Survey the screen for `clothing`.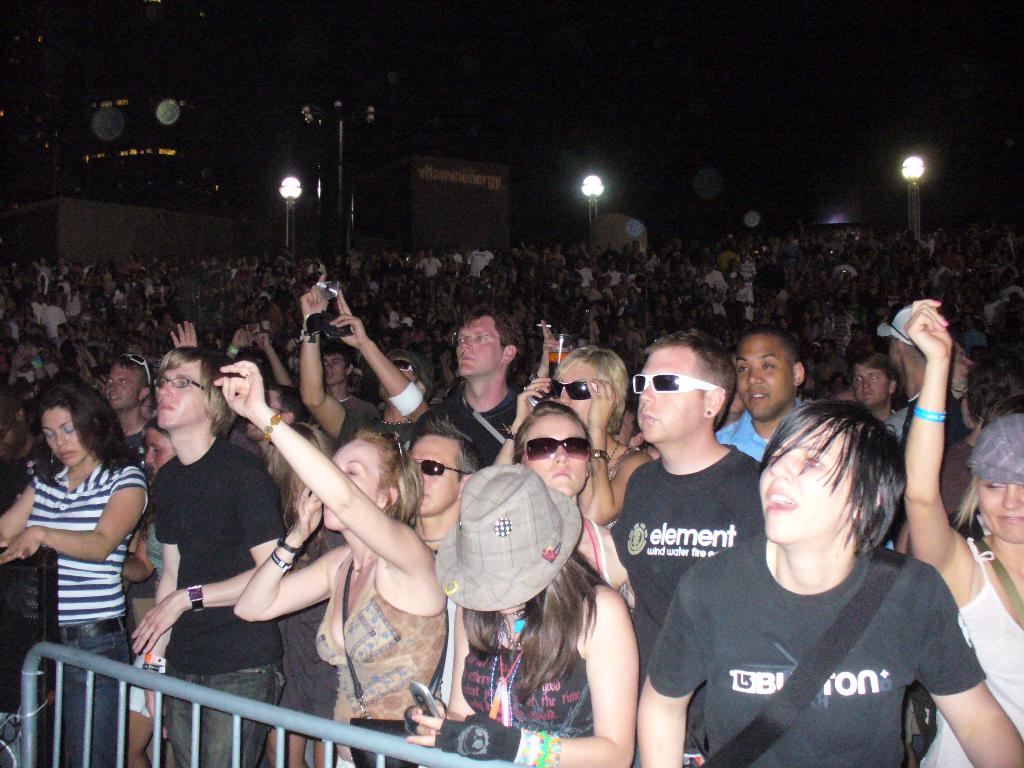
Survey found: {"x1": 313, "y1": 548, "x2": 448, "y2": 767}.
